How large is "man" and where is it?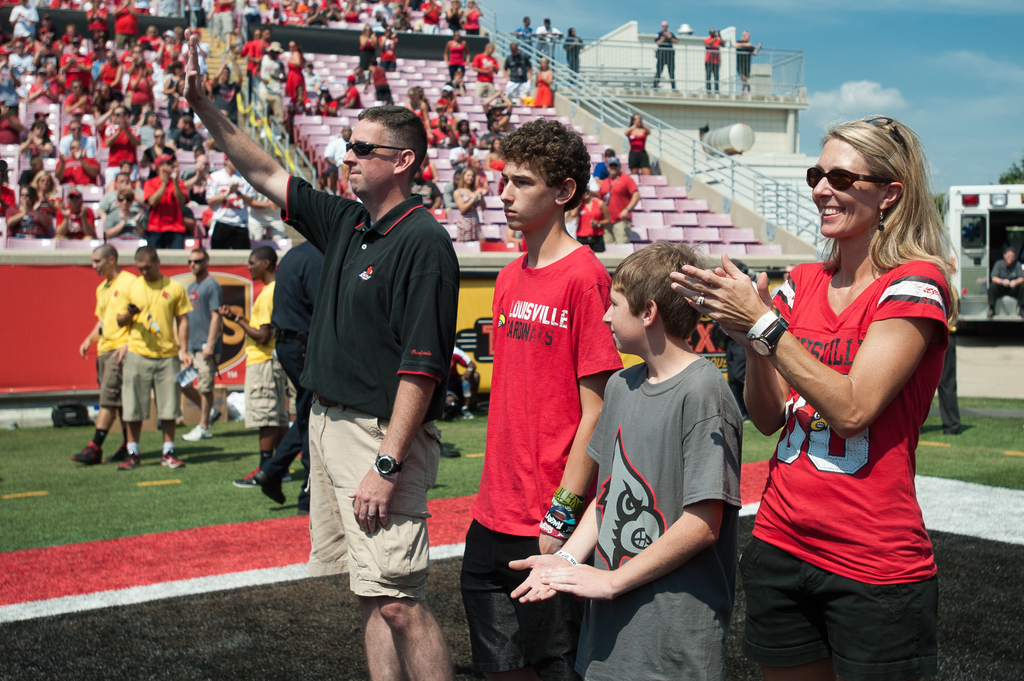
Bounding box: (502,40,532,100).
